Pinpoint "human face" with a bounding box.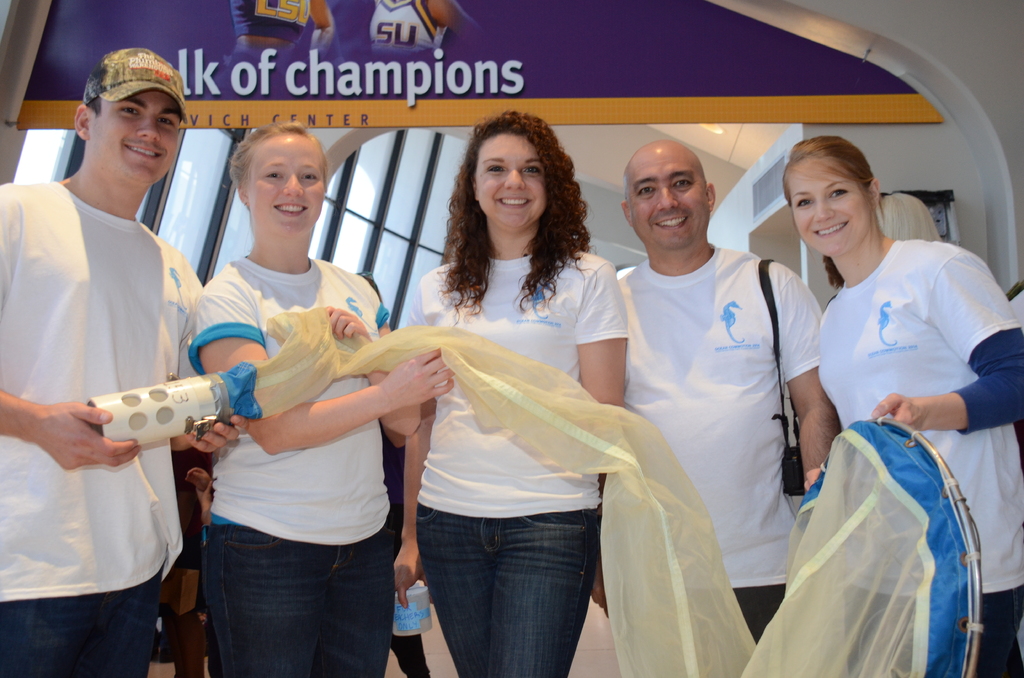
box=[630, 154, 708, 246].
